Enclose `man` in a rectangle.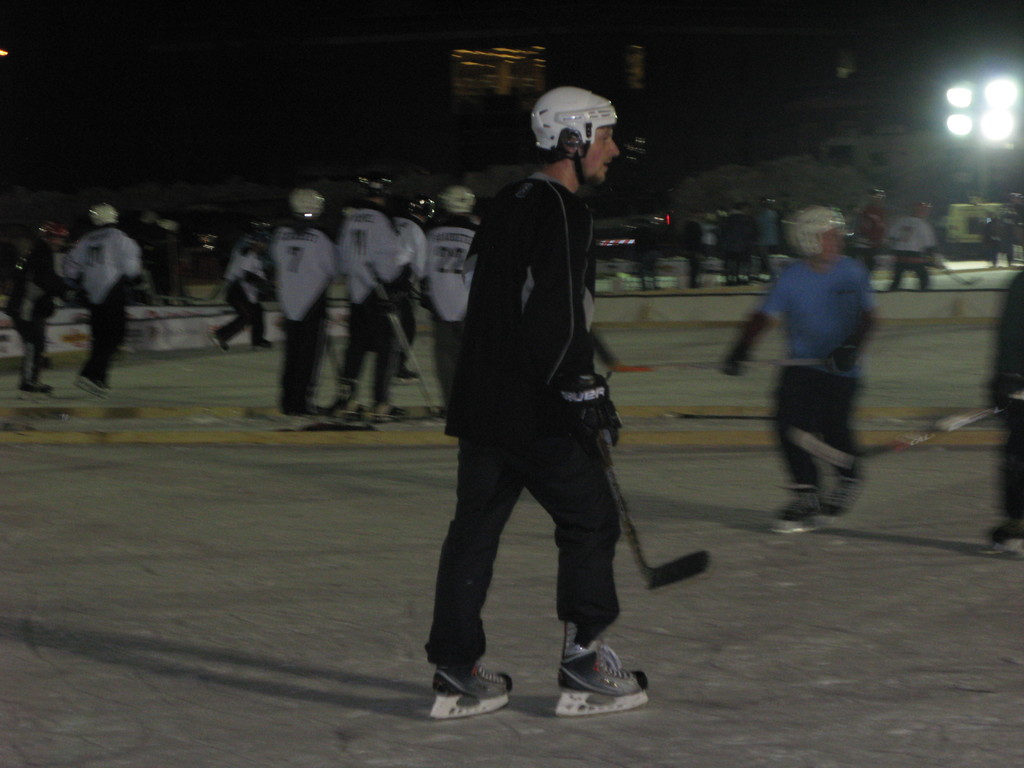
BBox(873, 201, 962, 296).
